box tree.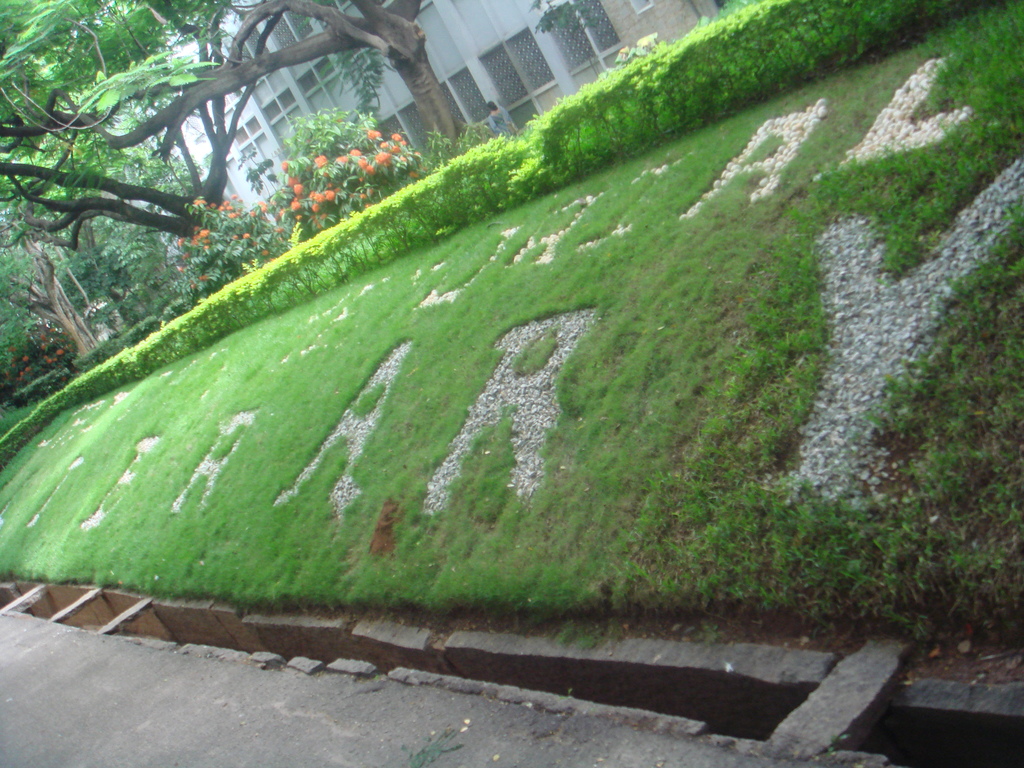
locate(0, 0, 289, 256).
